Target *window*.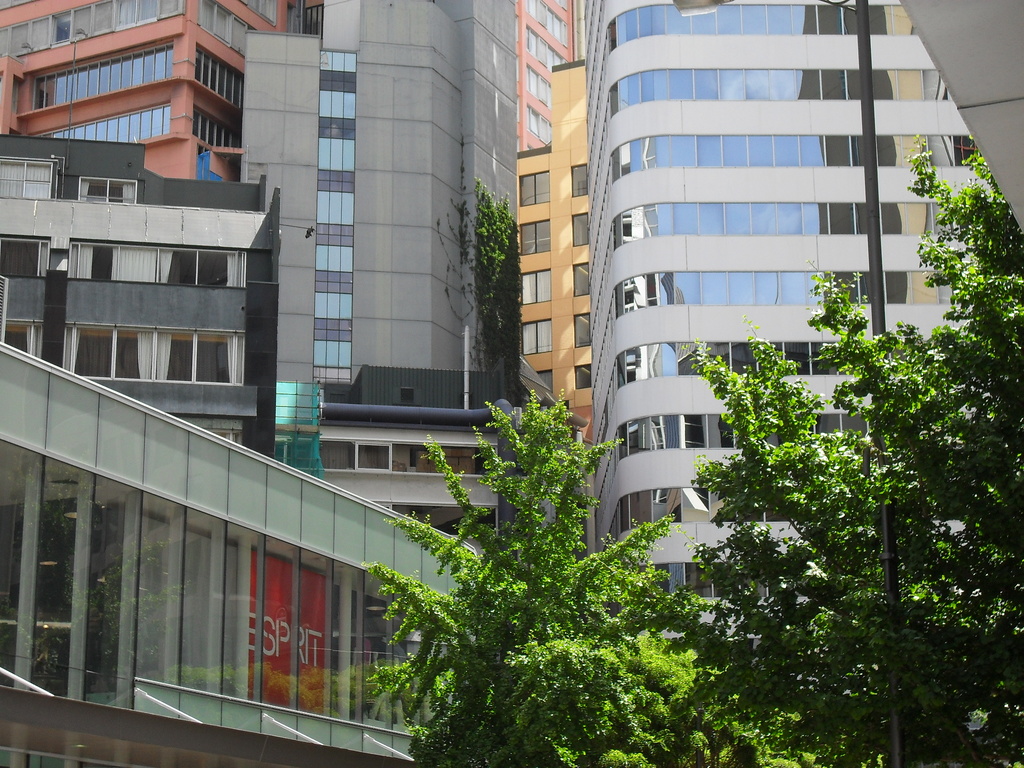
Target region: region(191, 106, 244, 150).
